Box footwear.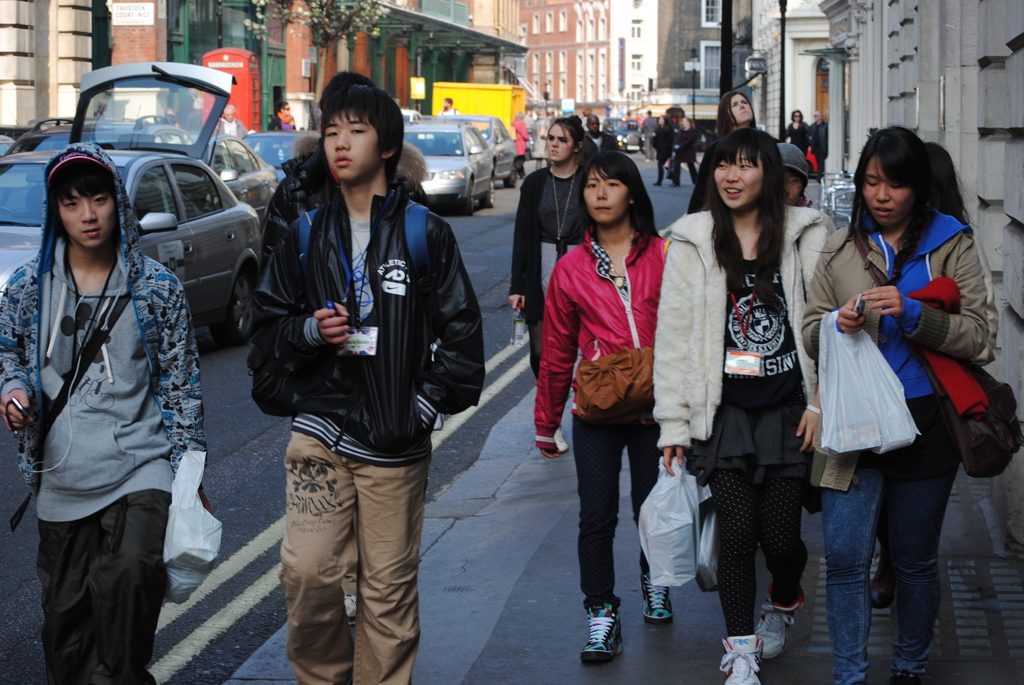
left=554, top=429, right=571, bottom=451.
